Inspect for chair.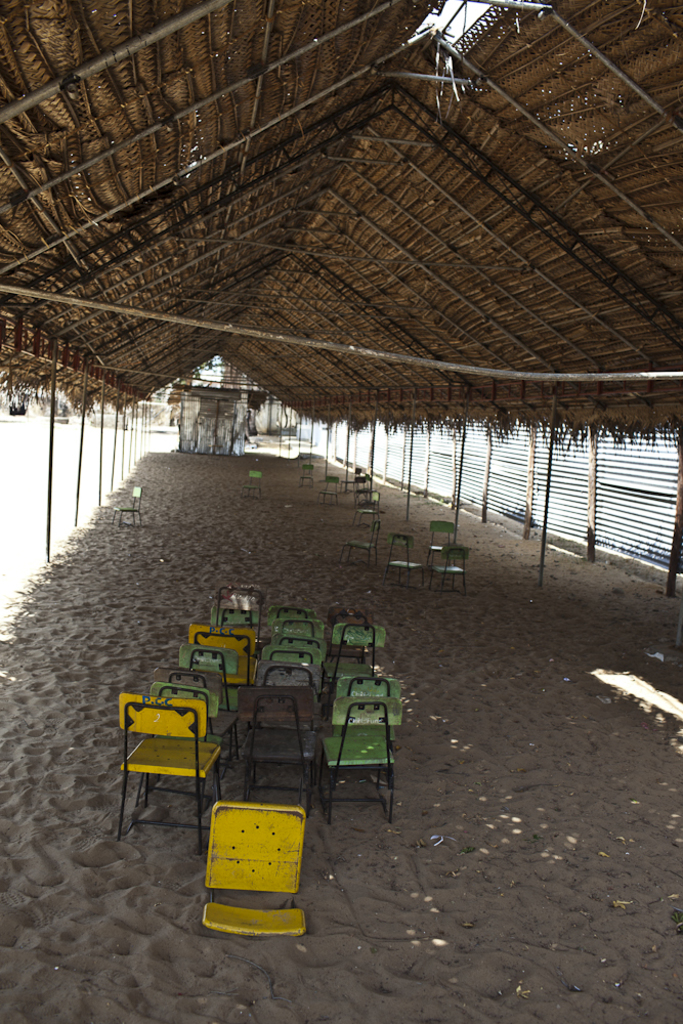
Inspection: l=330, t=665, r=399, b=734.
